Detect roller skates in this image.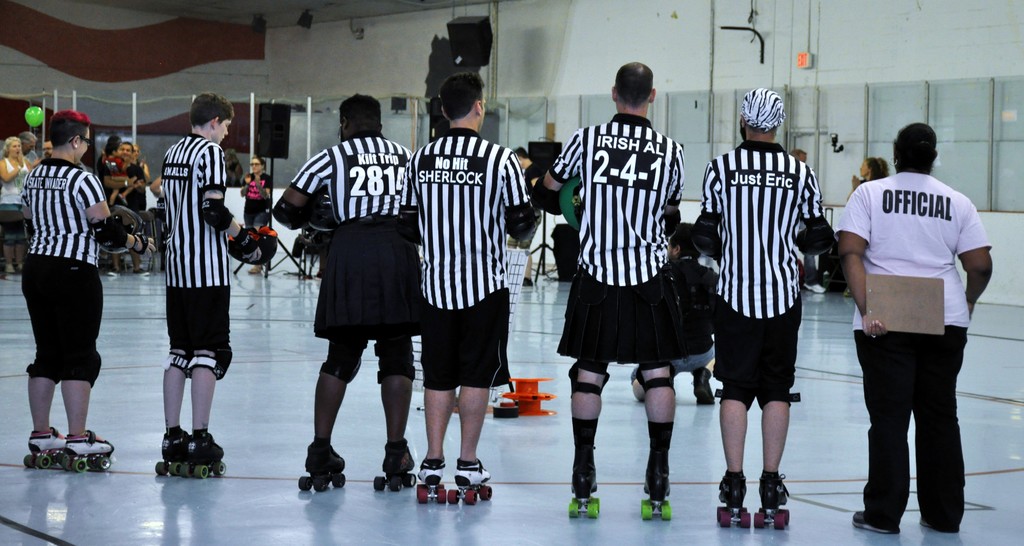
Detection: [641,471,675,521].
